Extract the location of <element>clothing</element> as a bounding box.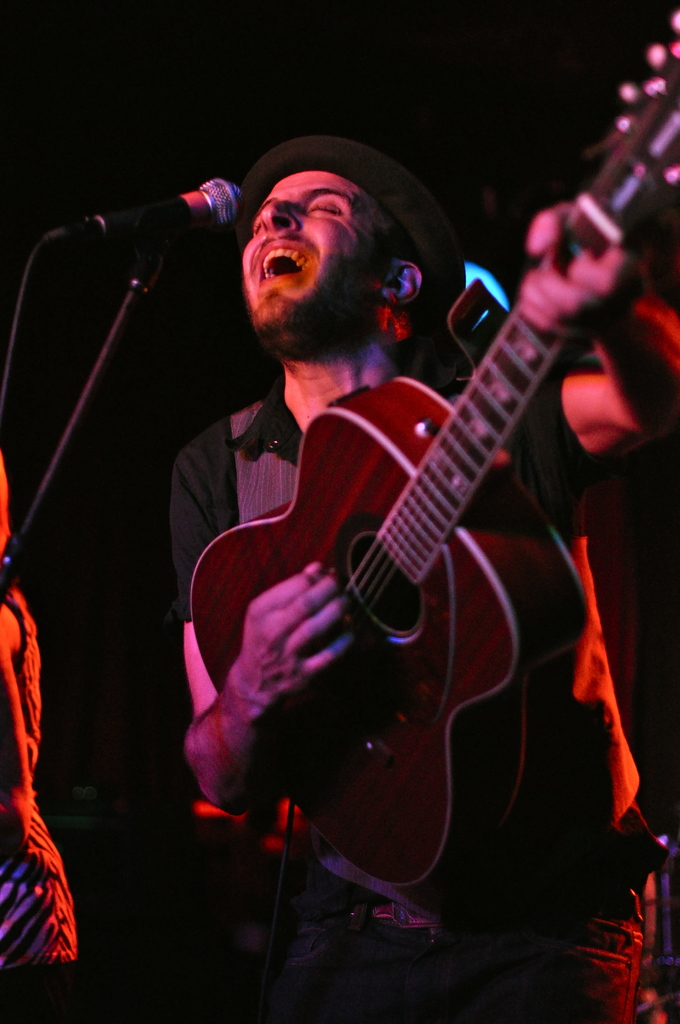
region(178, 391, 671, 1023).
